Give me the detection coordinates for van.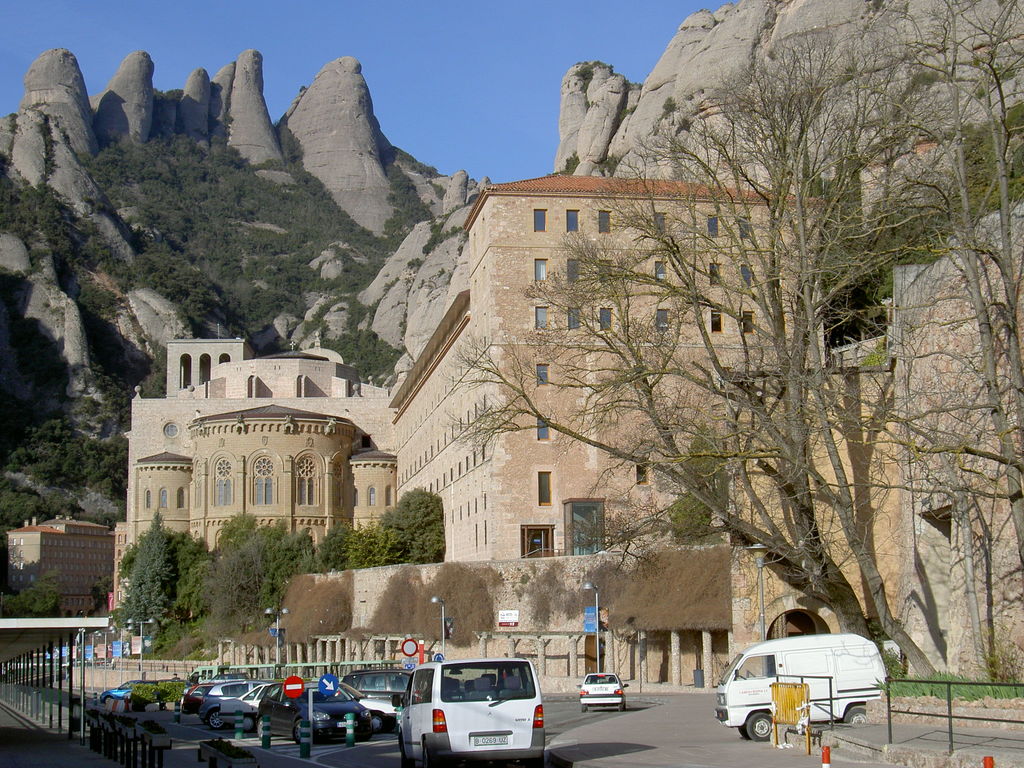
[left=390, top=657, right=547, bottom=767].
